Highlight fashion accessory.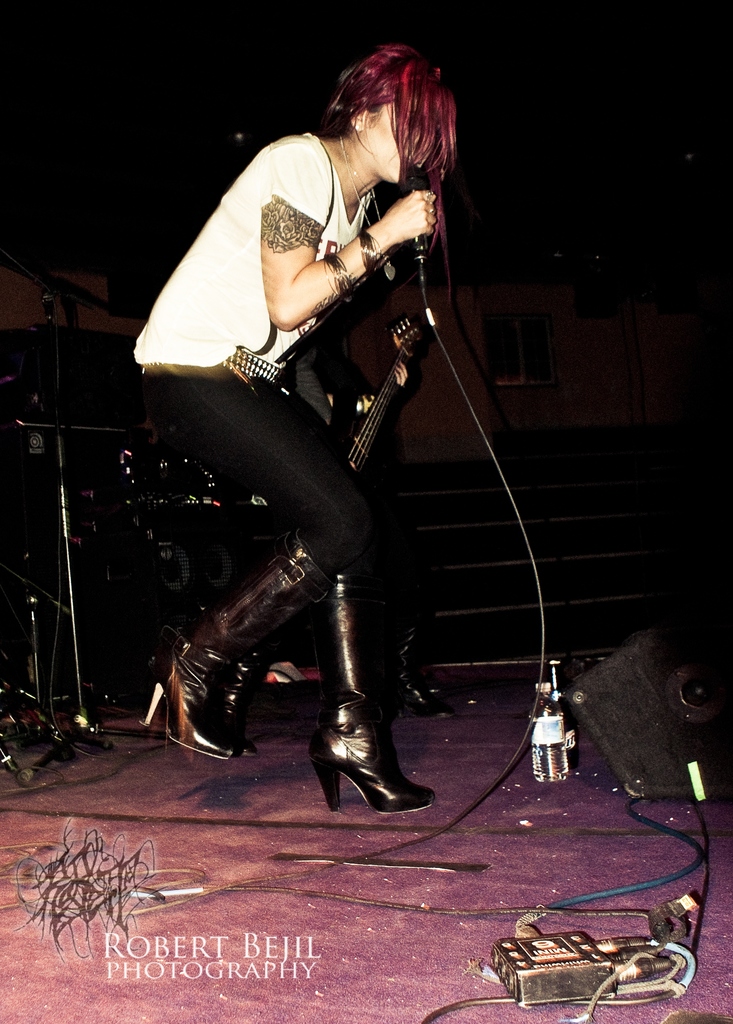
Highlighted region: left=310, top=570, right=435, bottom=810.
